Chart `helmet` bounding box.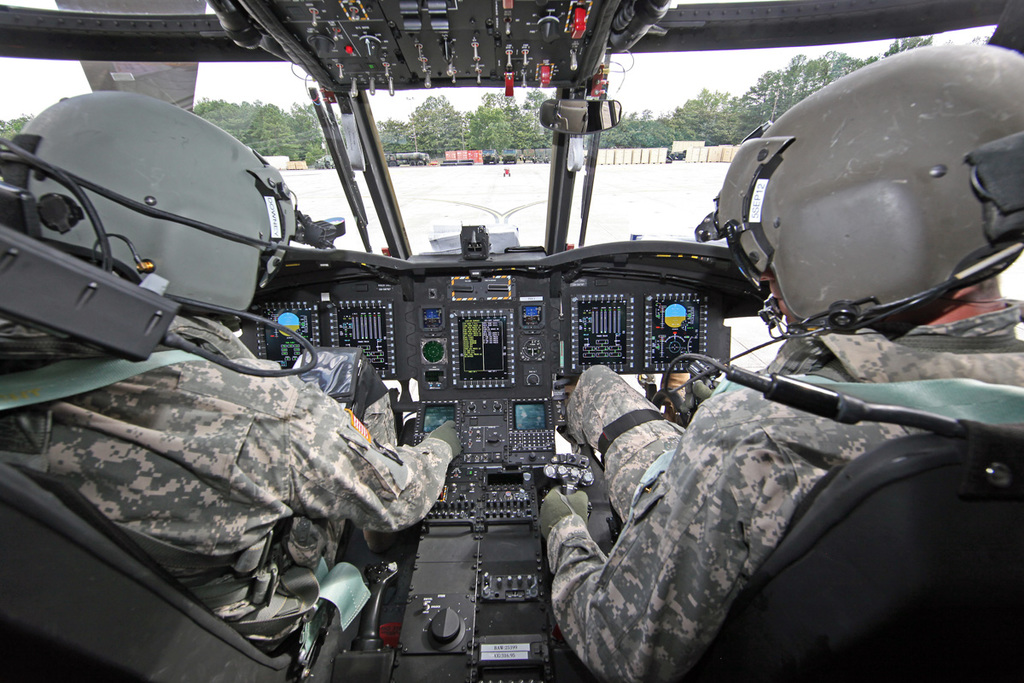
Charted: select_region(0, 90, 346, 375).
